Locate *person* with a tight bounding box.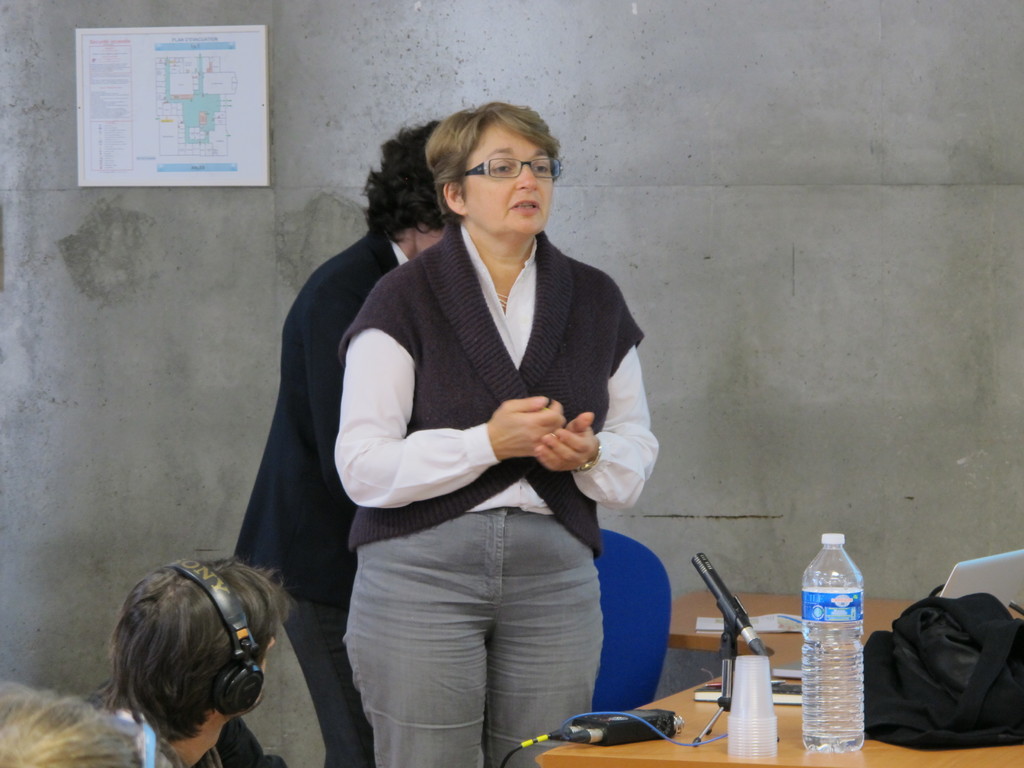
bbox(321, 104, 662, 765).
